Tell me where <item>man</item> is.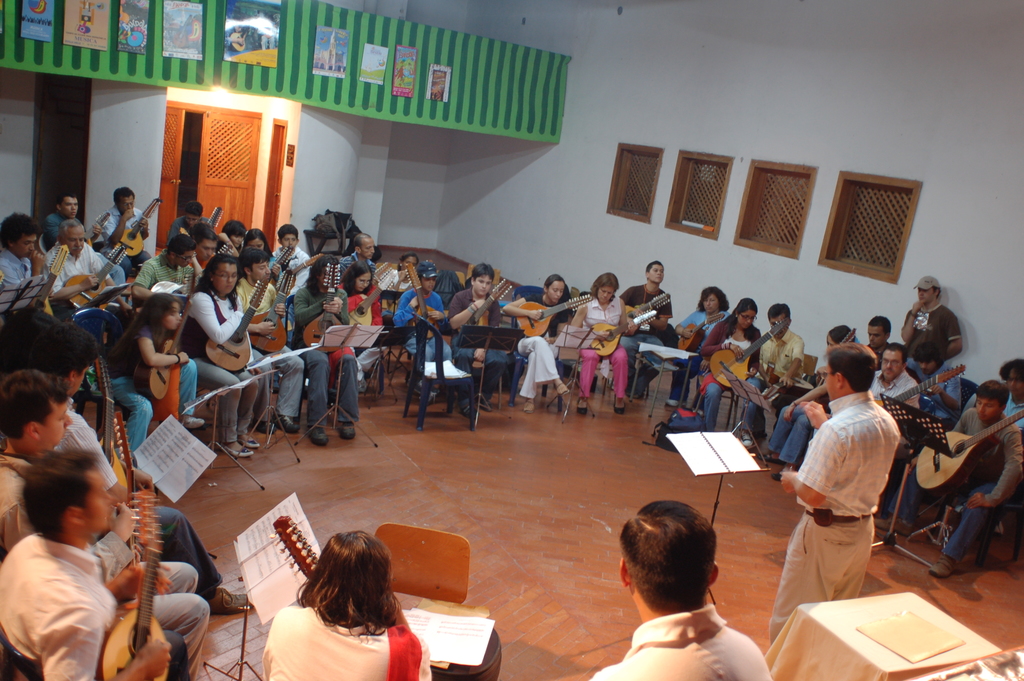
<item>man</item> is at {"x1": 900, "y1": 272, "x2": 968, "y2": 373}.
